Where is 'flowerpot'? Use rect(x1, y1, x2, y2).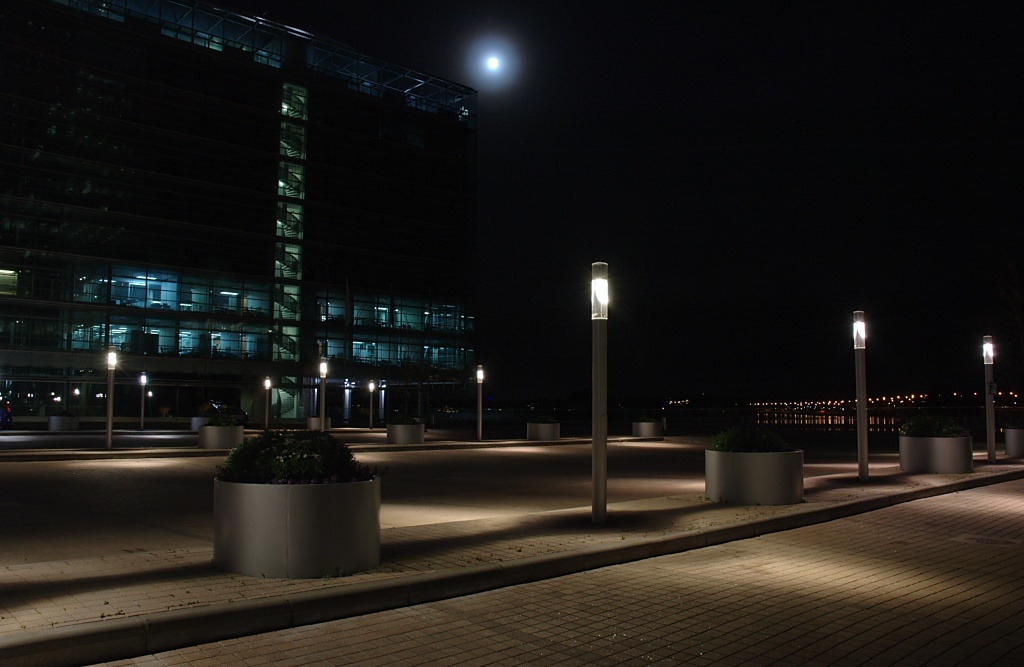
rect(390, 422, 424, 445).
